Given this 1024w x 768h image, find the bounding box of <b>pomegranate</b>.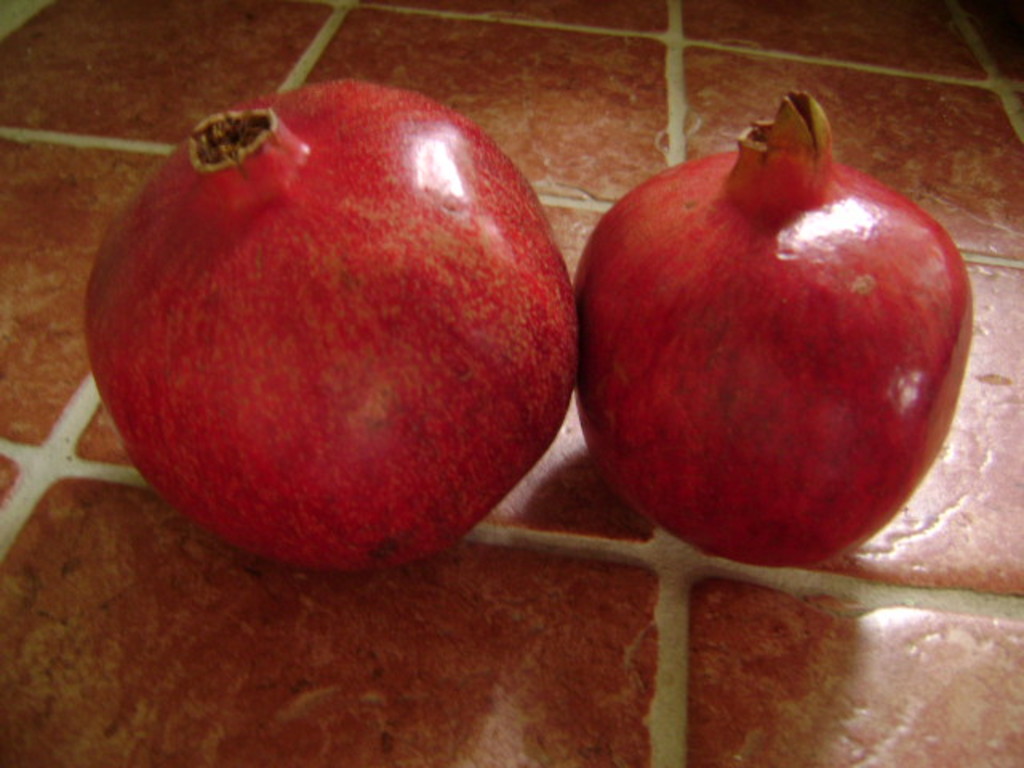
region(80, 77, 574, 573).
